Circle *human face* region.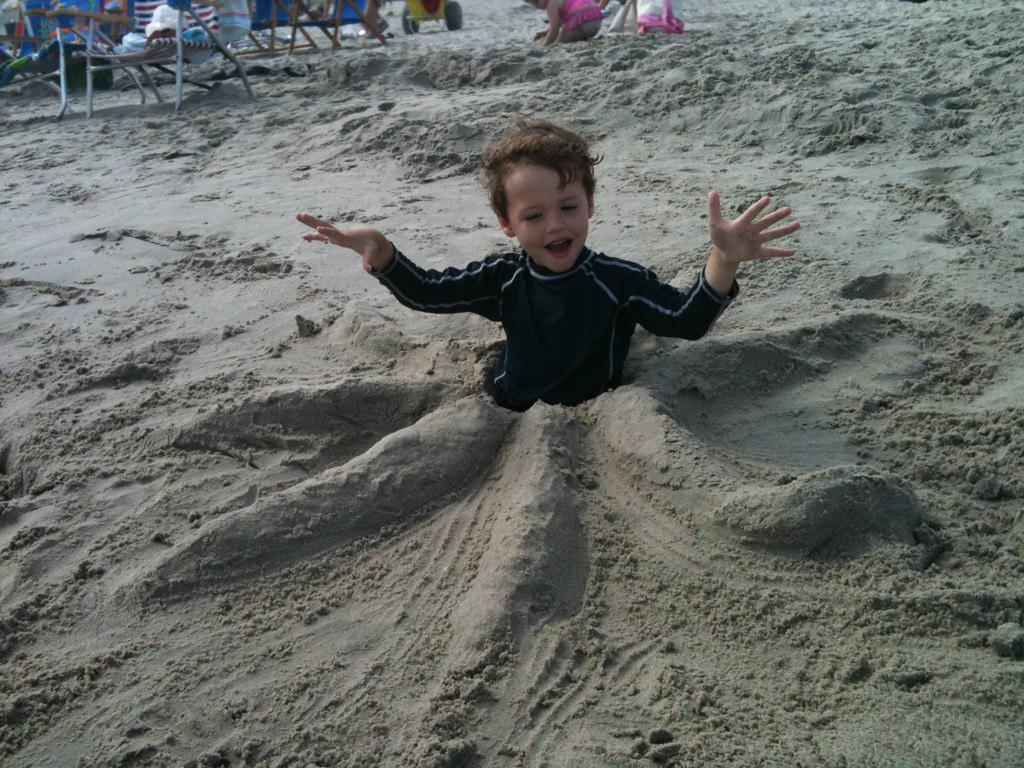
Region: <region>509, 161, 588, 274</region>.
